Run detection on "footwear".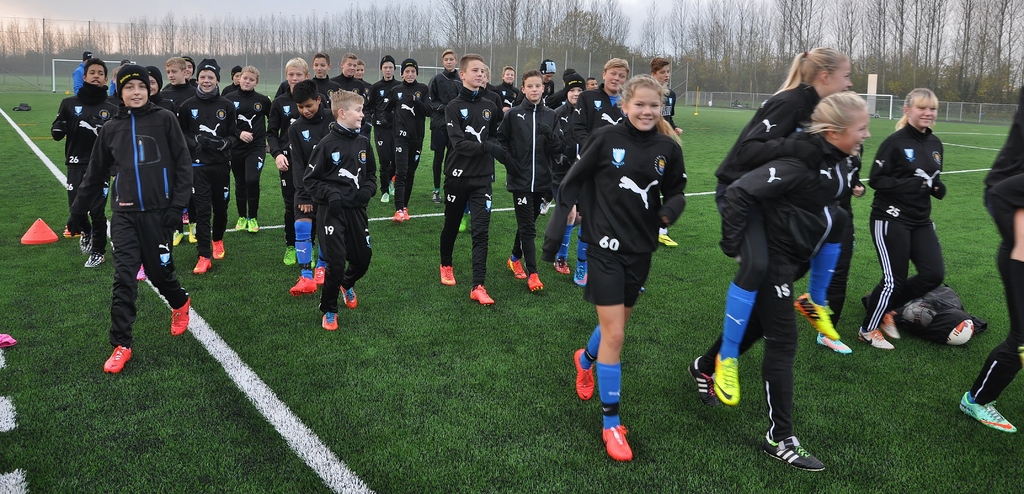
Result: [left=188, top=228, right=195, bottom=243].
